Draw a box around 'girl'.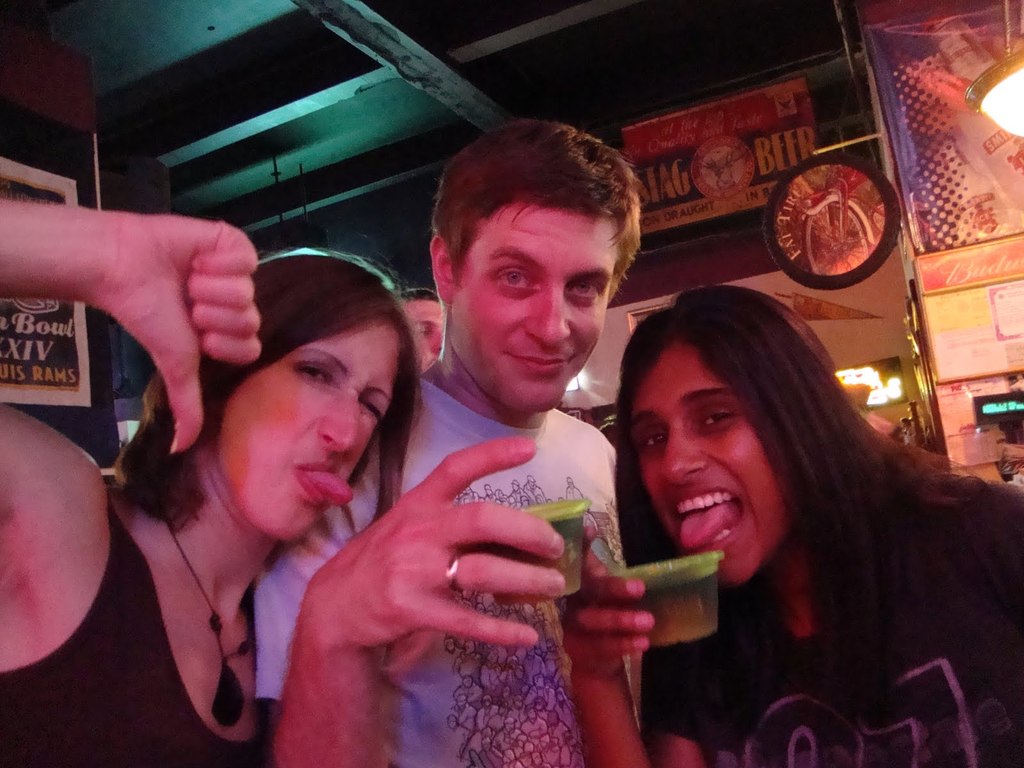
554, 289, 1023, 767.
